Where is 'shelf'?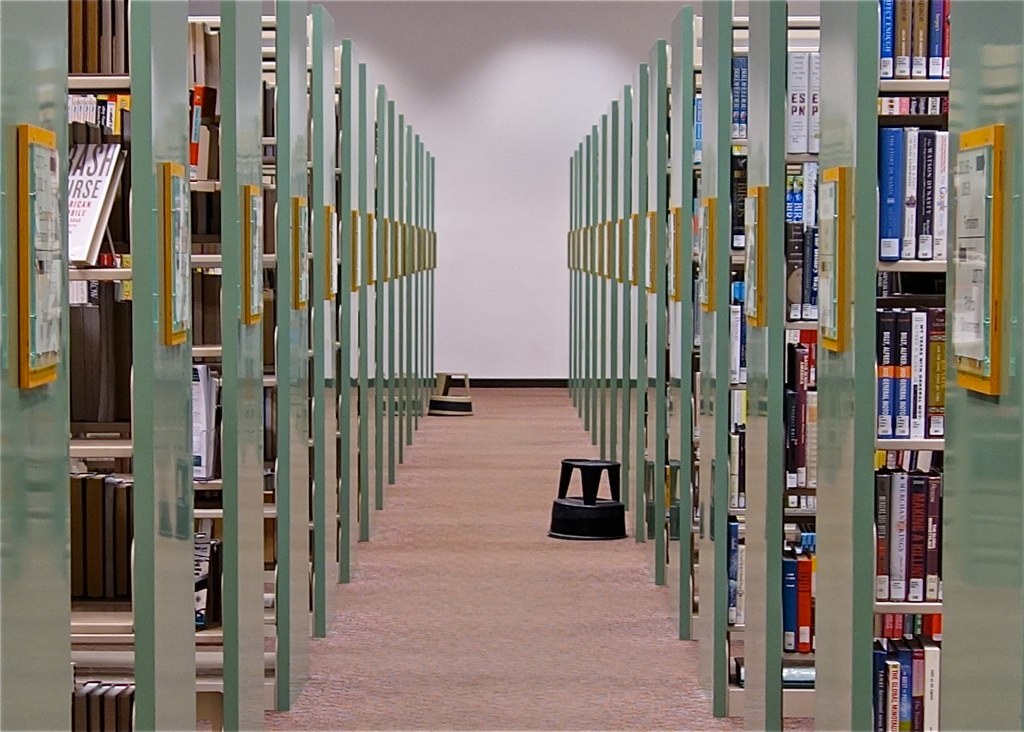
(69, 452, 133, 633).
